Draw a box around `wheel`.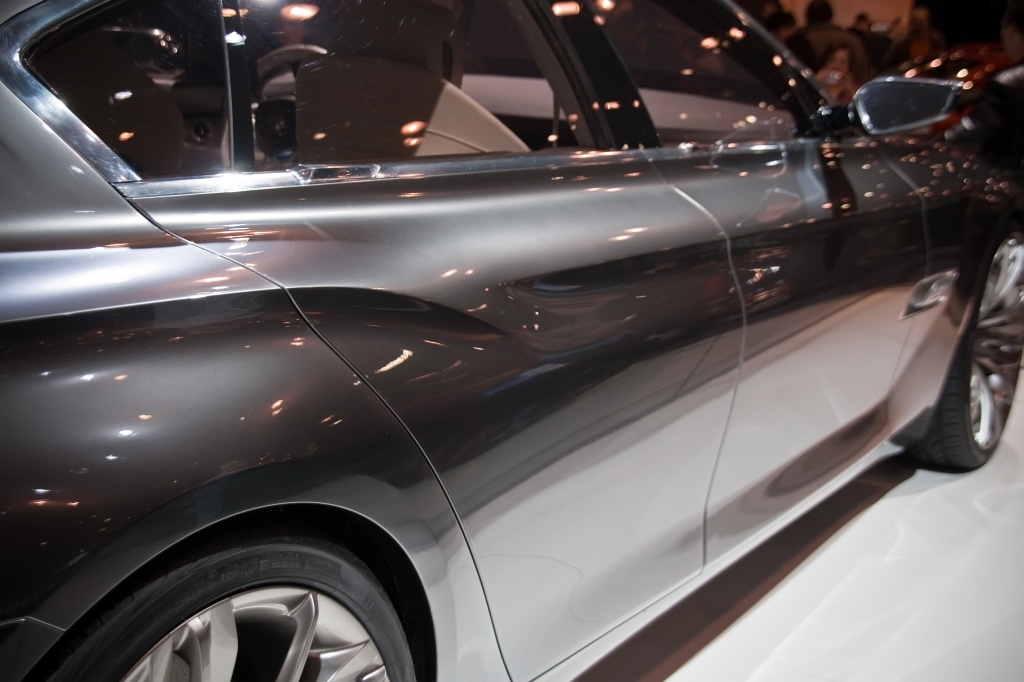
pyautogui.locateOnScreen(219, 43, 328, 170).
